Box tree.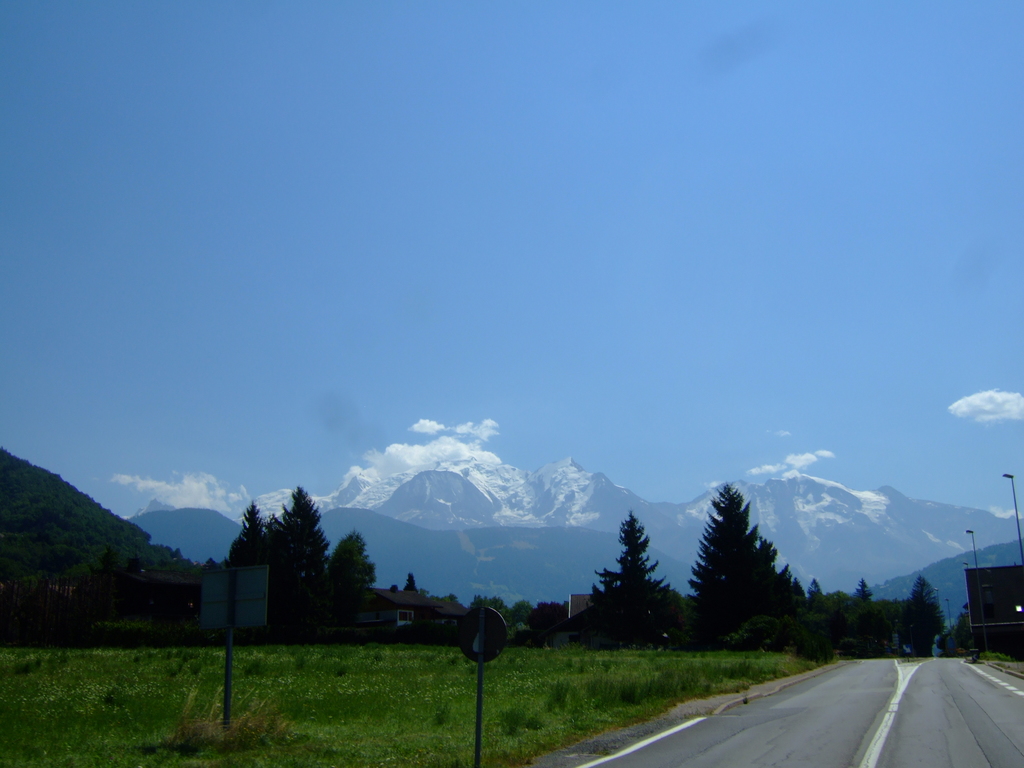
[left=271, top=485, right=340, bottom=648].
